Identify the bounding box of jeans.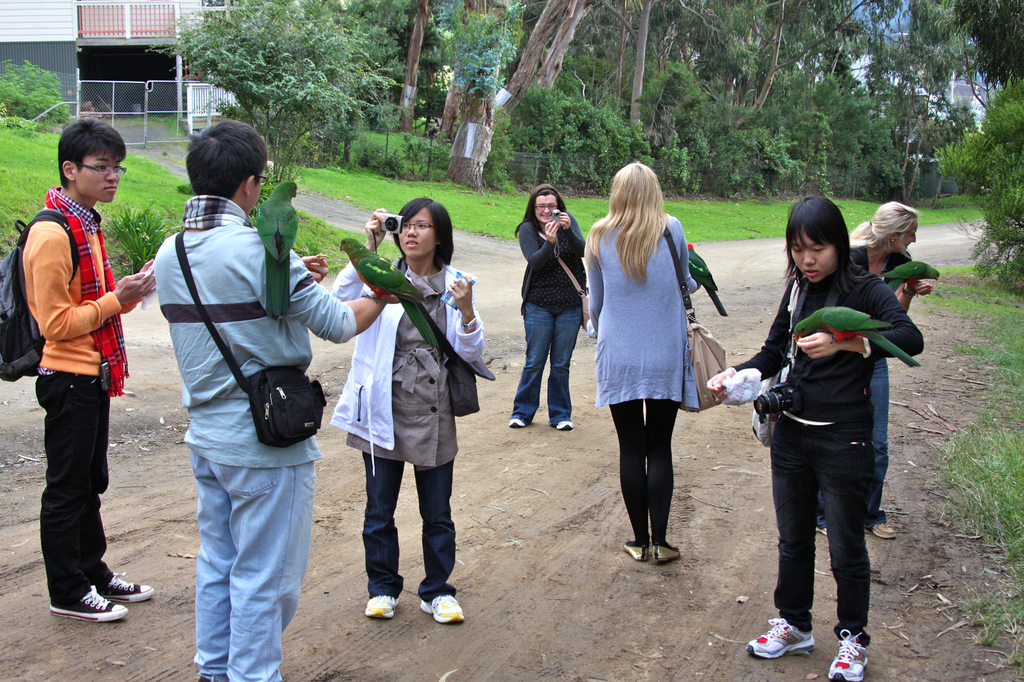
509 301 585 427.
